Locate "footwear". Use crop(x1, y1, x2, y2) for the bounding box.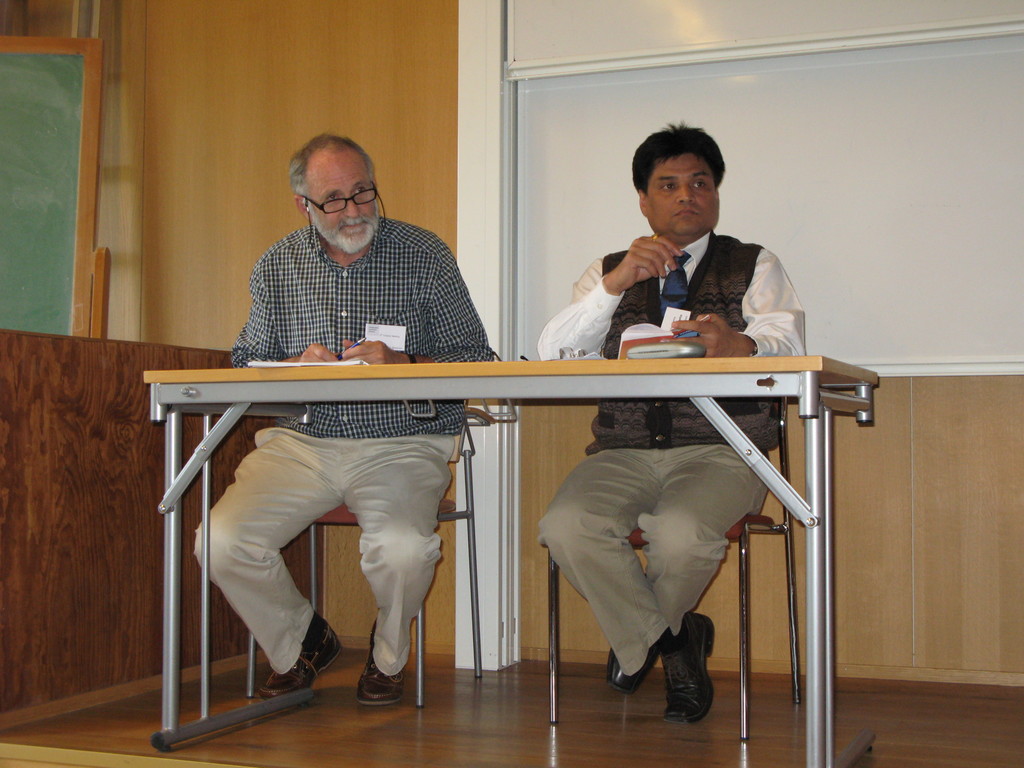
crop(259, 606, 344, 693).
